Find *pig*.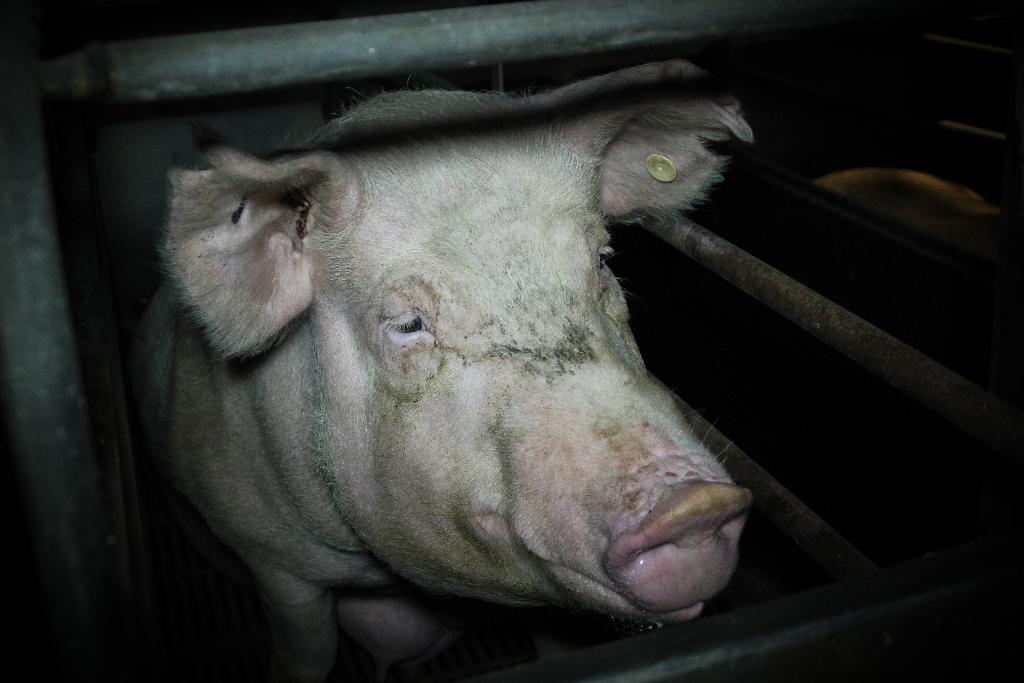
{"x1": 816, "y1": 168, "x2": 1023, "y2": 256}.
